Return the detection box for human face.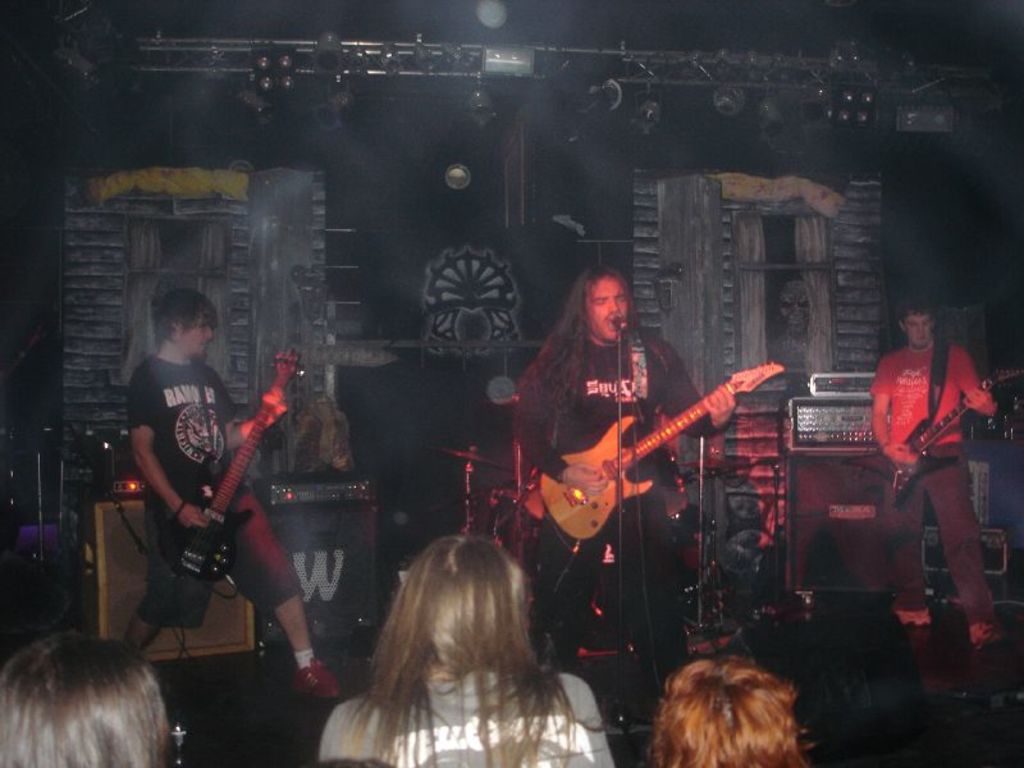
l=179, t=316, r=218, b=357.
